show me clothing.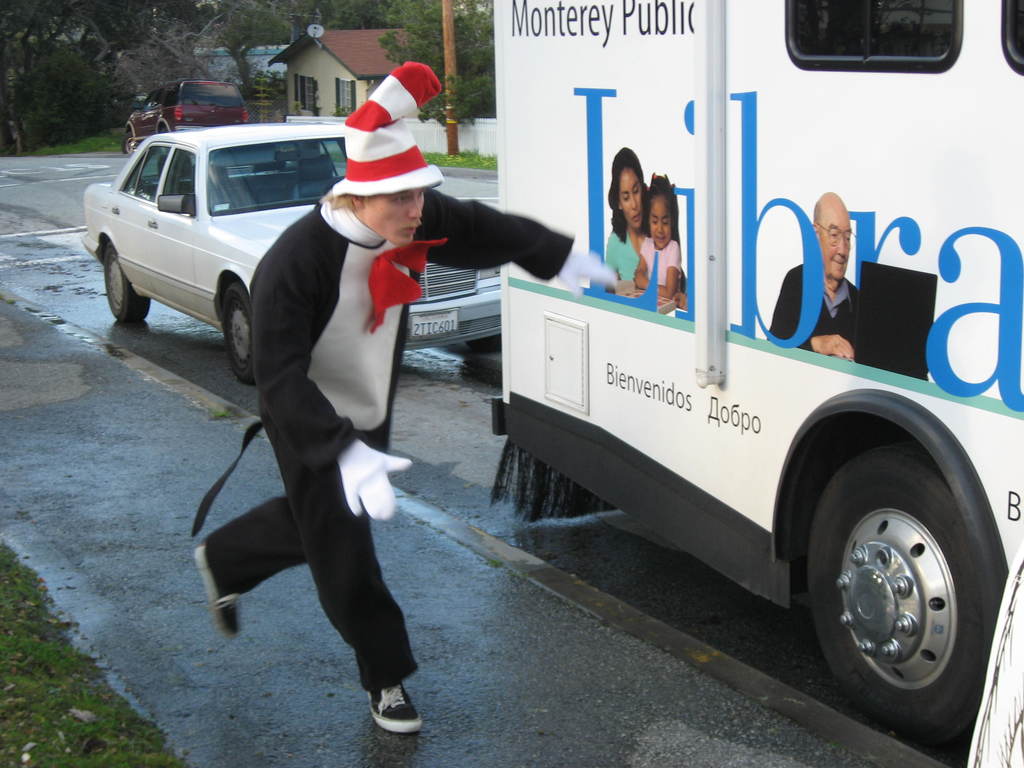
clothing is here: l=769, t=260, r=855, b=356.
